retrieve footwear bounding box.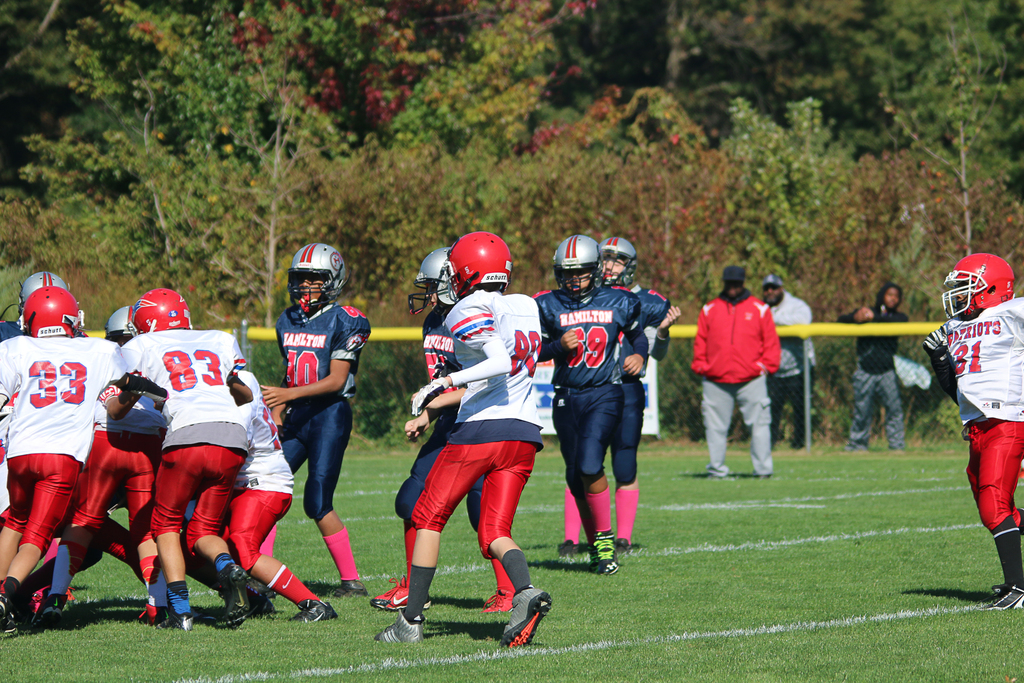
Bounding box: detection(557, 541, 589, 557).
